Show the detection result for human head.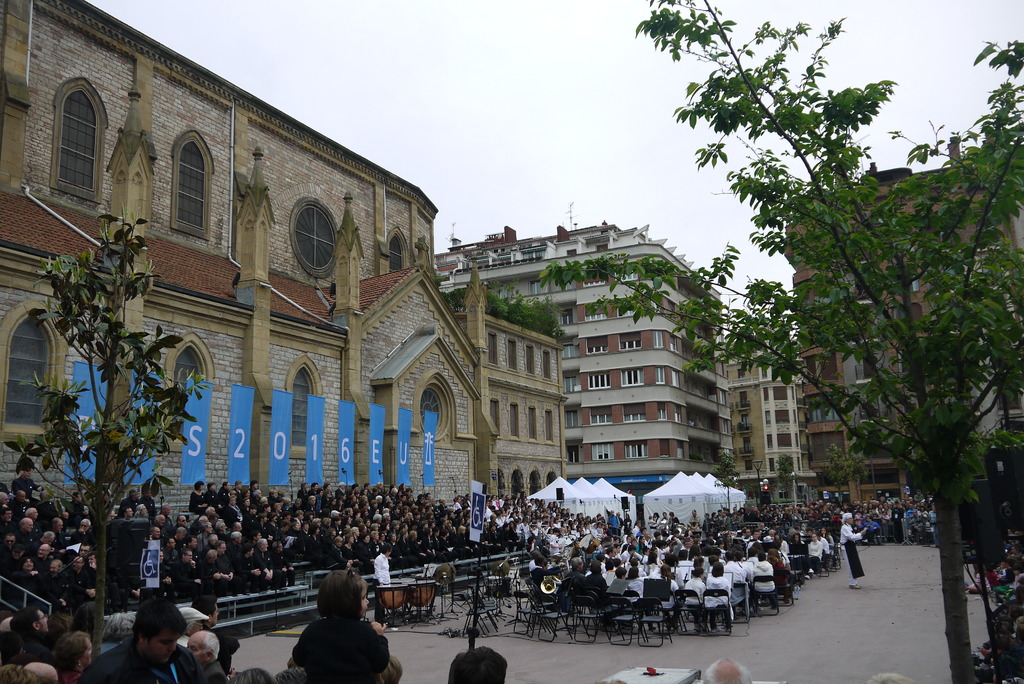
[755,552,769,561].
